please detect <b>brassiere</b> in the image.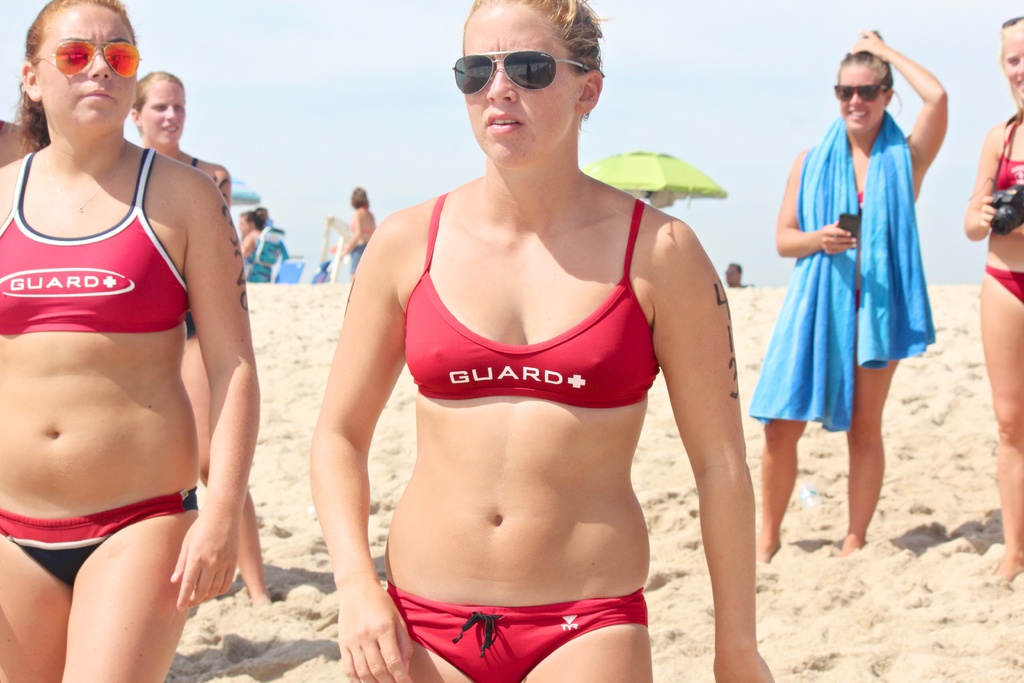
box=[993, 120, 1023, 190].
